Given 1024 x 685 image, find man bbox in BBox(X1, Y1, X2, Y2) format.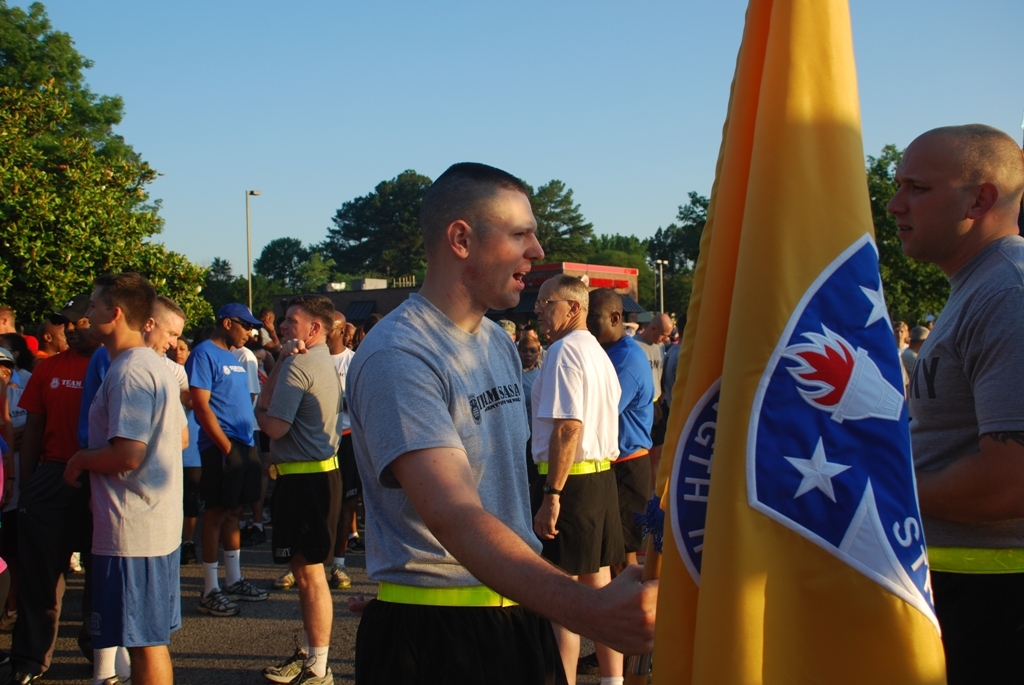
BBox(0, 288, 110, 684).
